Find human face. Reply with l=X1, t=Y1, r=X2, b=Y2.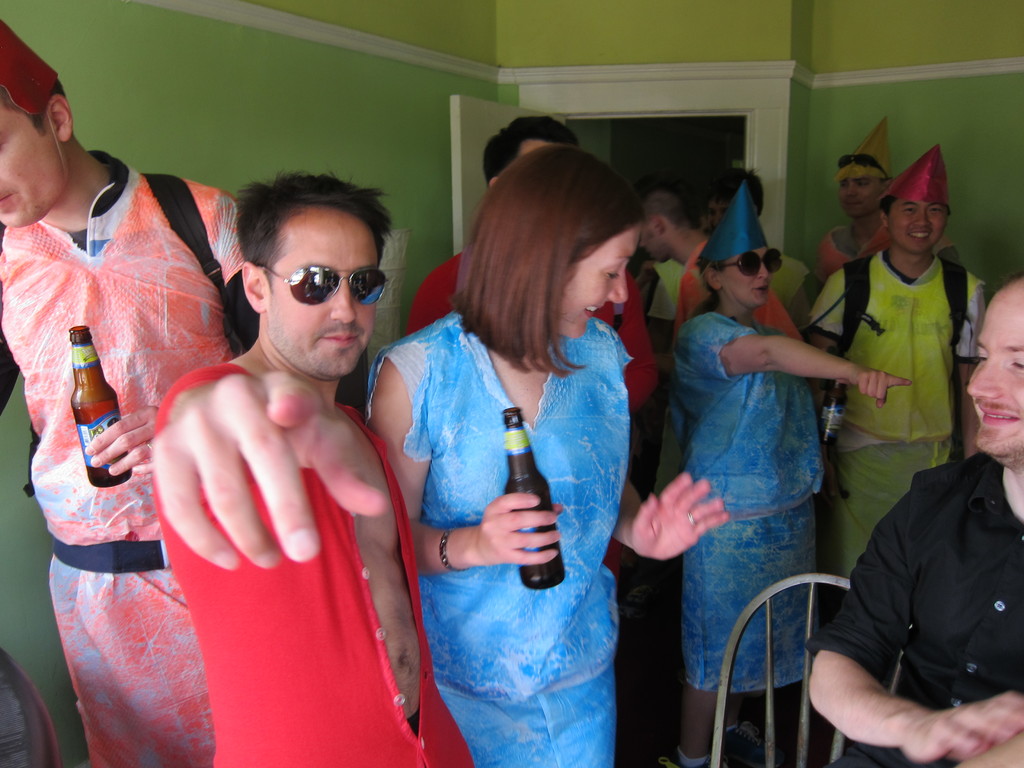
l=890, t=197, r=948, b=262.
